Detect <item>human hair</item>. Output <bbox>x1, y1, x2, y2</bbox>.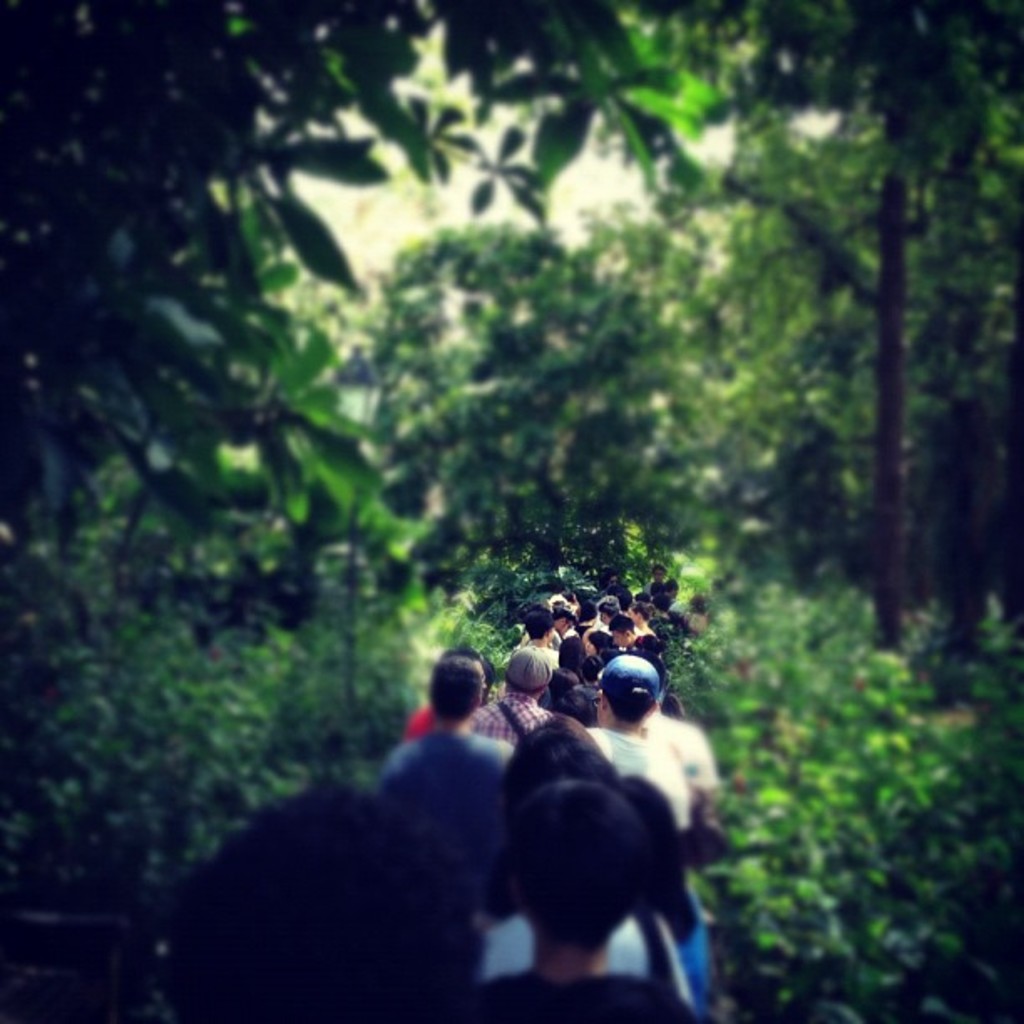
<bbox>554, 634, 584, 673</bbox>.
